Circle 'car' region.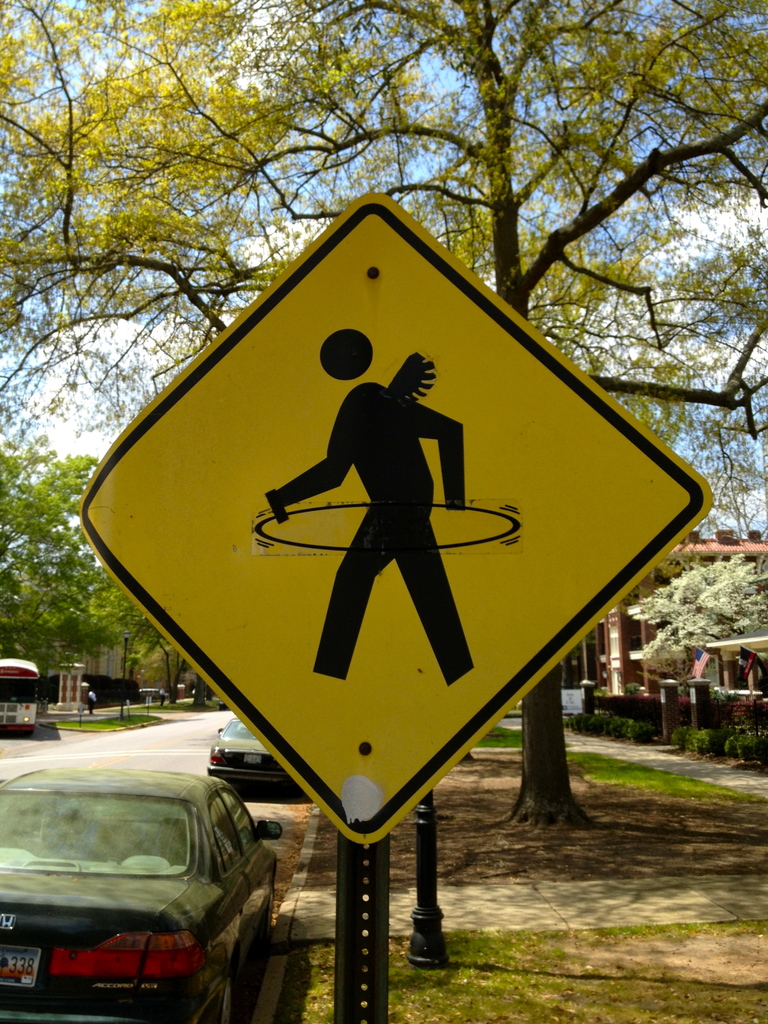
Region: (0, 756, 280, 1018).
